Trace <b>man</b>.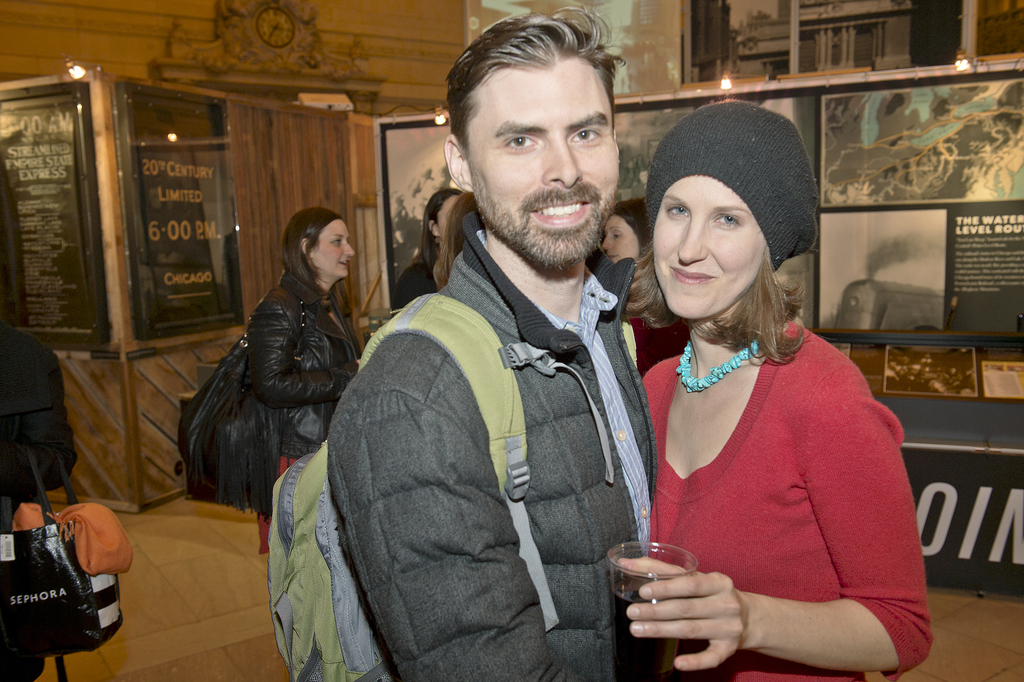
Traced to 284:44:678:681.
